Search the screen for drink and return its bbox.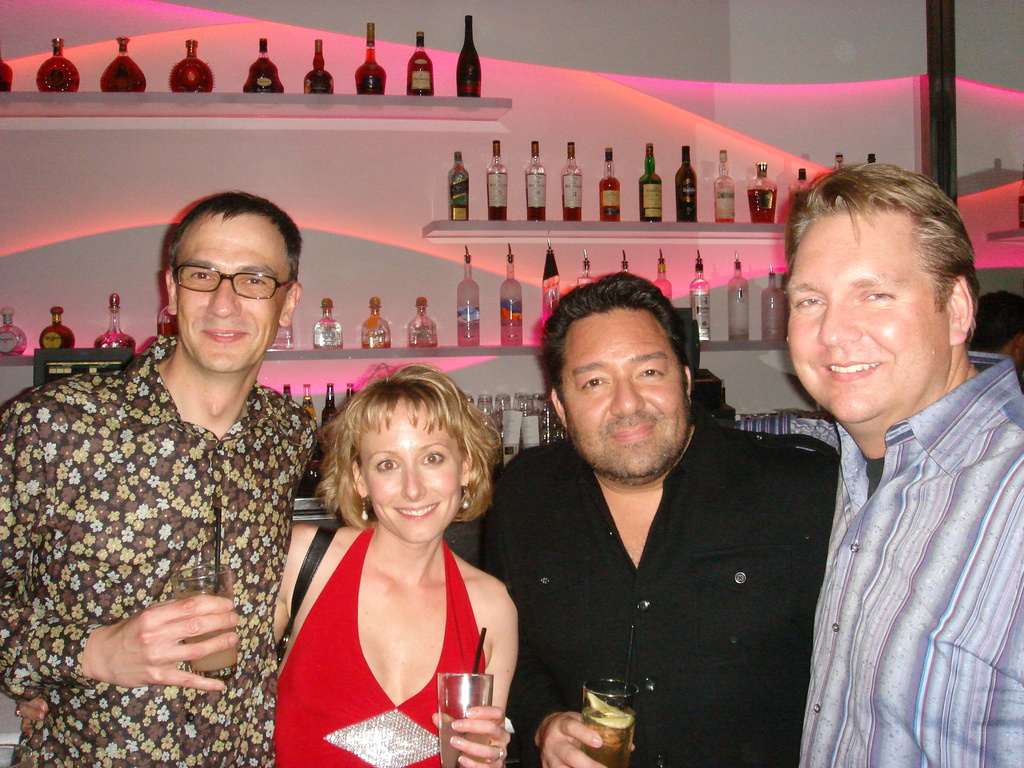
Found: l=36, t=40, r=77, b=93.
